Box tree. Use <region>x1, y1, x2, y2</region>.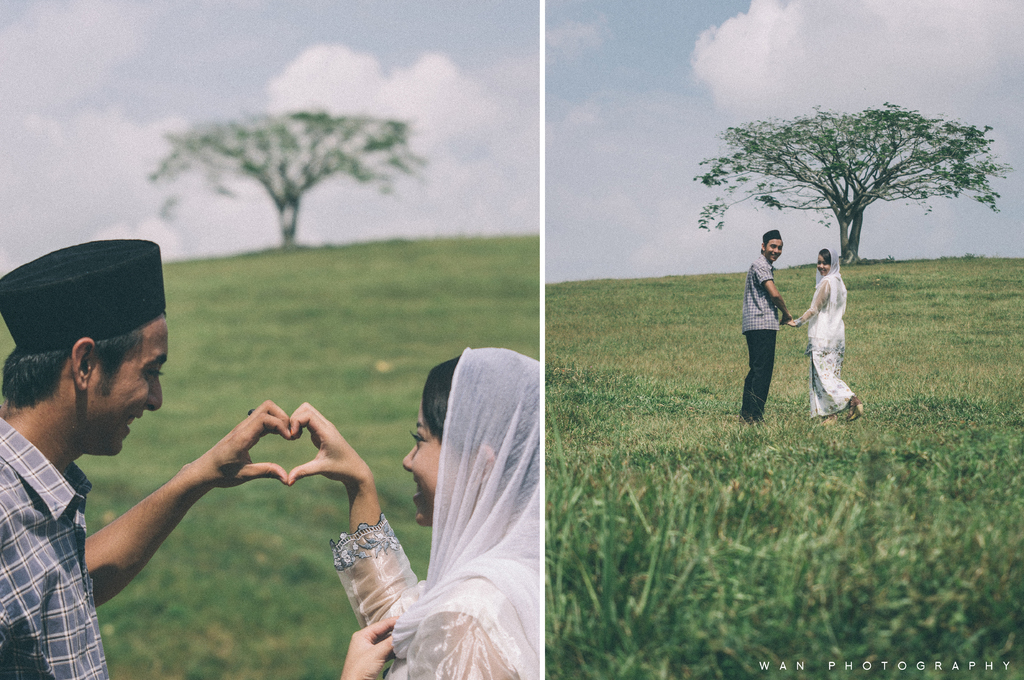
<region>745, 112, 993, 257</region>.
